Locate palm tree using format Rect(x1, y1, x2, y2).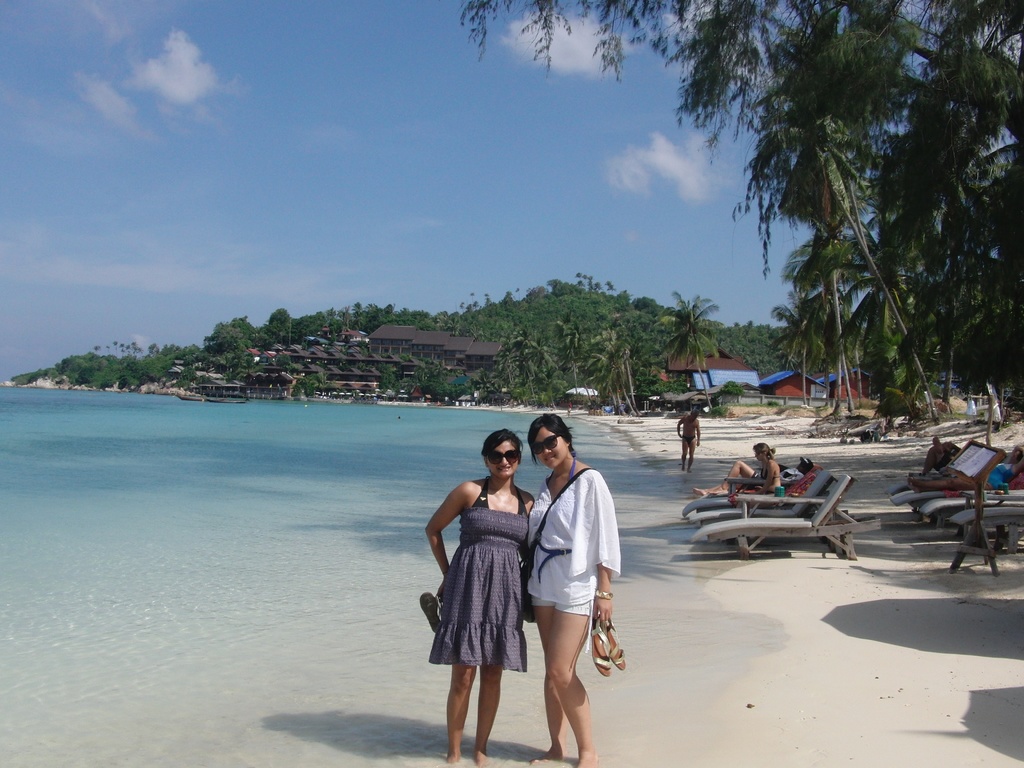
Rect(794, 225, 883, 426).
